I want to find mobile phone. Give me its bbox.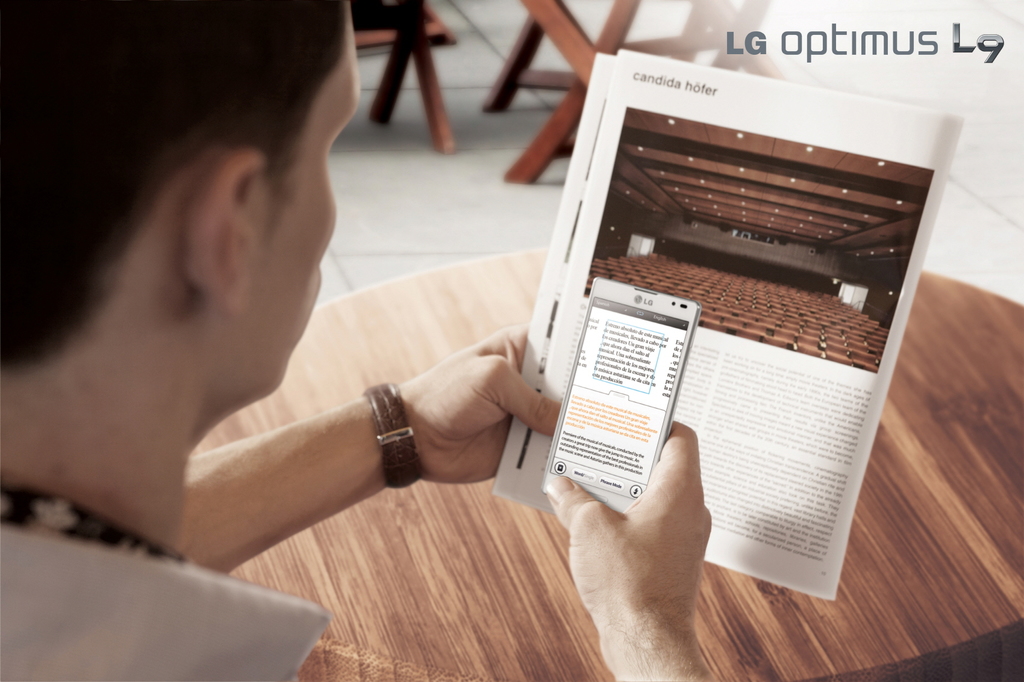
<bbox>537, 271, 701, 512</bbox>.
